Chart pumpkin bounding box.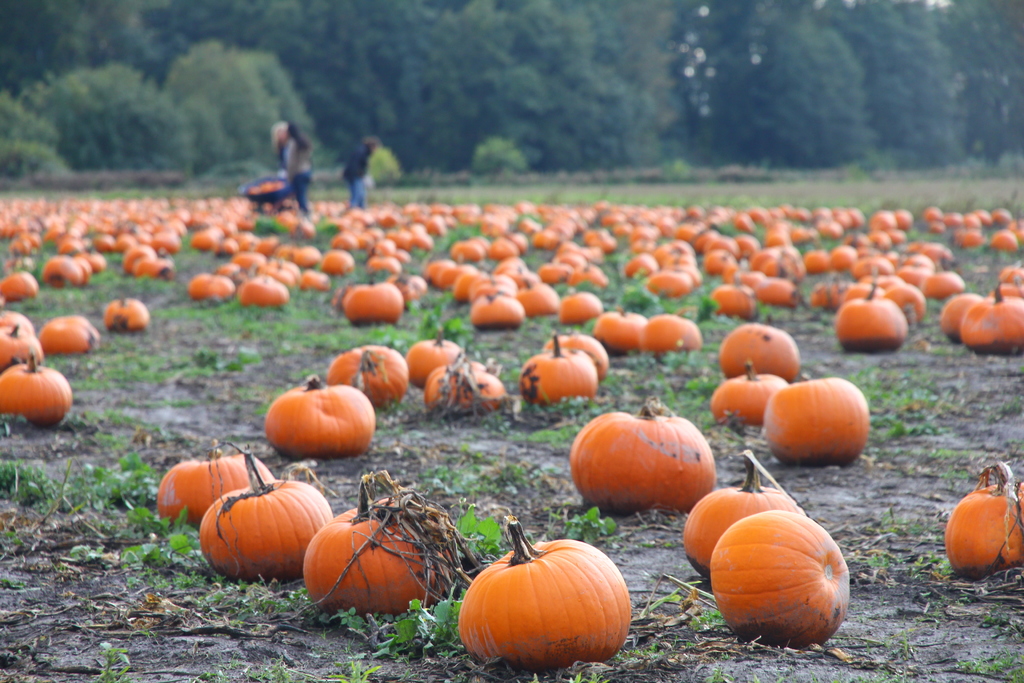
Charted: 154, 434, 268, 525.
